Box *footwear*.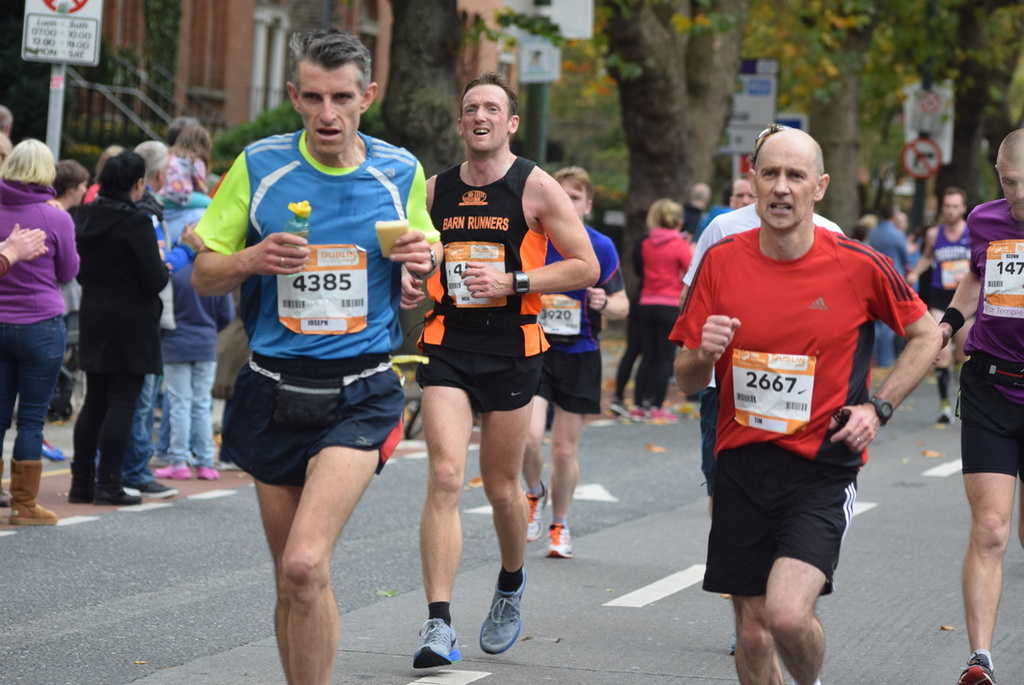
box=[475, 582, 532, 668].
